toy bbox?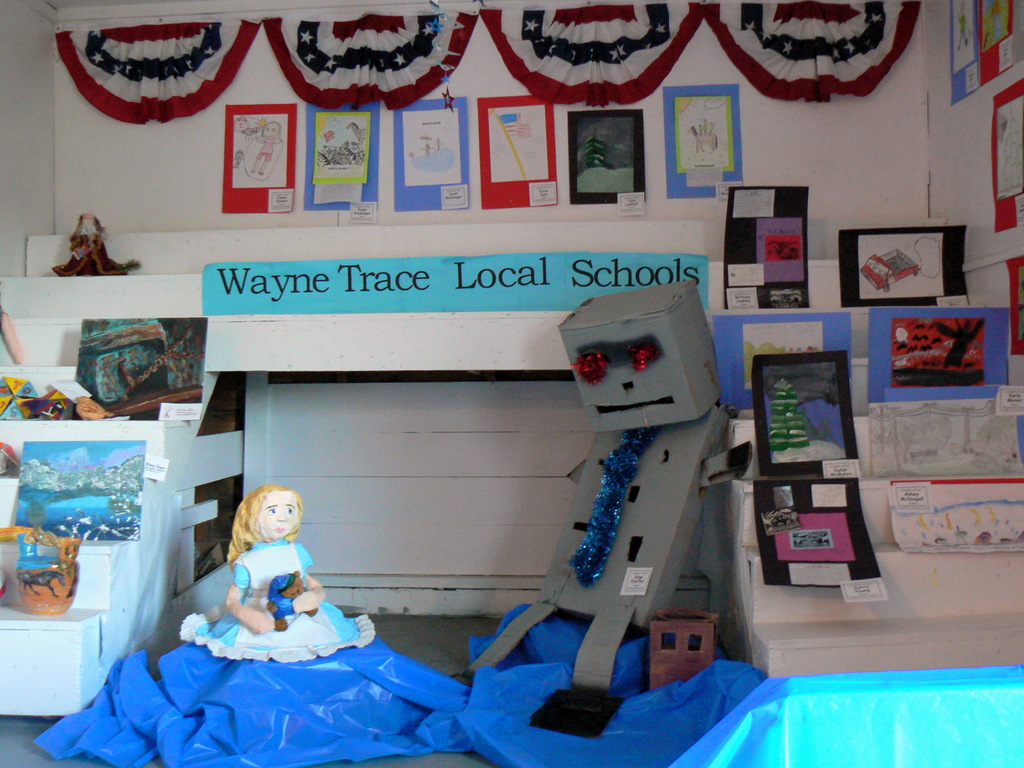
pyautogui.locateOnScreen(468, 292, 769, 701)
